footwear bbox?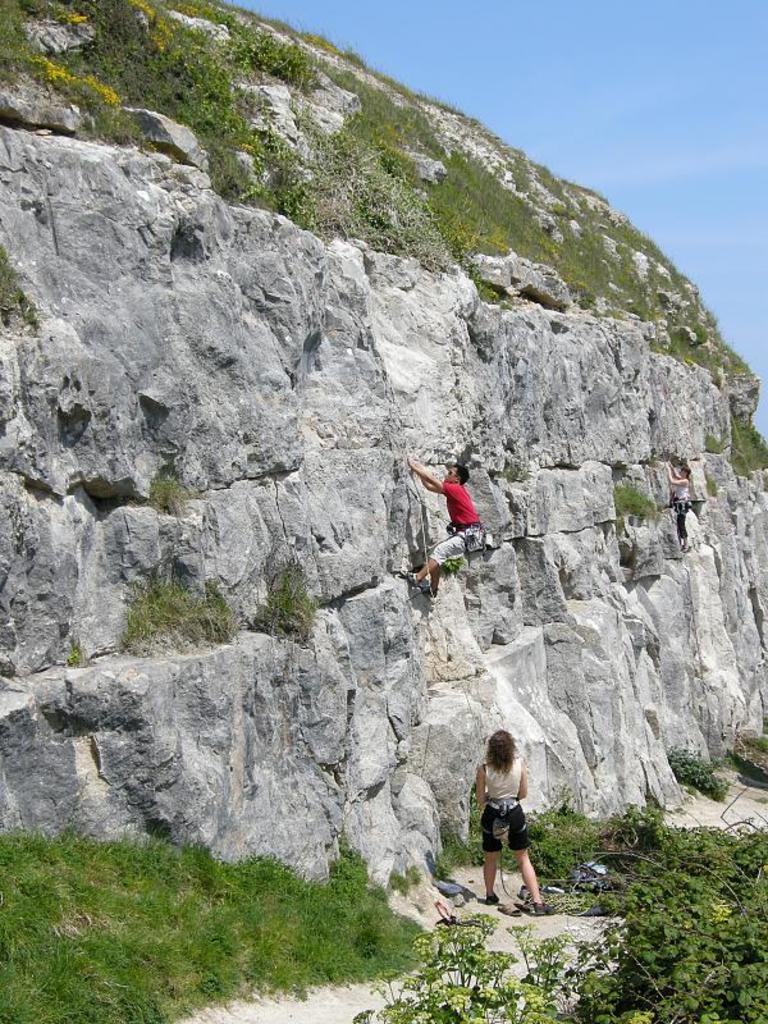
select_region(398, 570, 413, 588)
